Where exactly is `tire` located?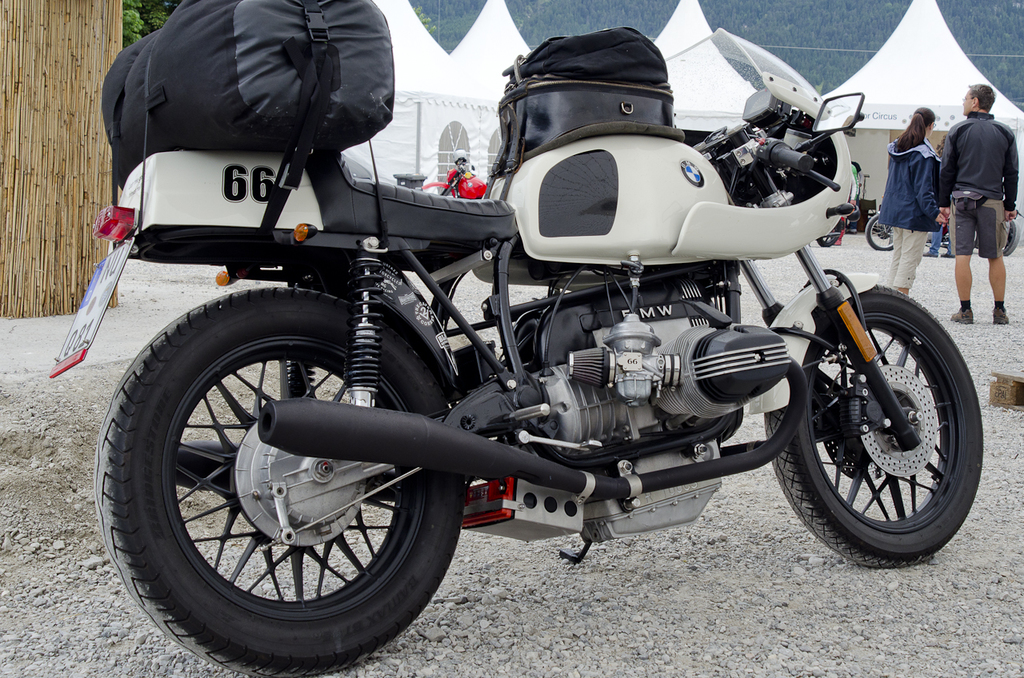
Its bounding box is crop(423, 179, 458, 196).
